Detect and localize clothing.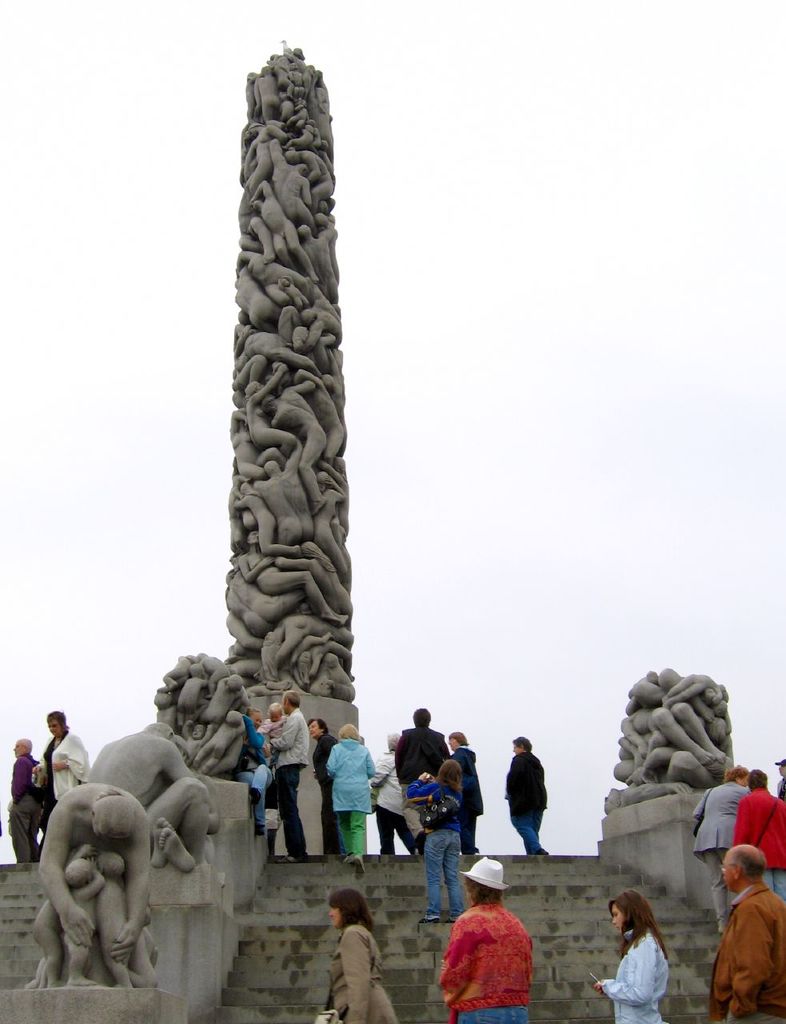
Localized at left=692, top=781, right=750, bottom=918.
